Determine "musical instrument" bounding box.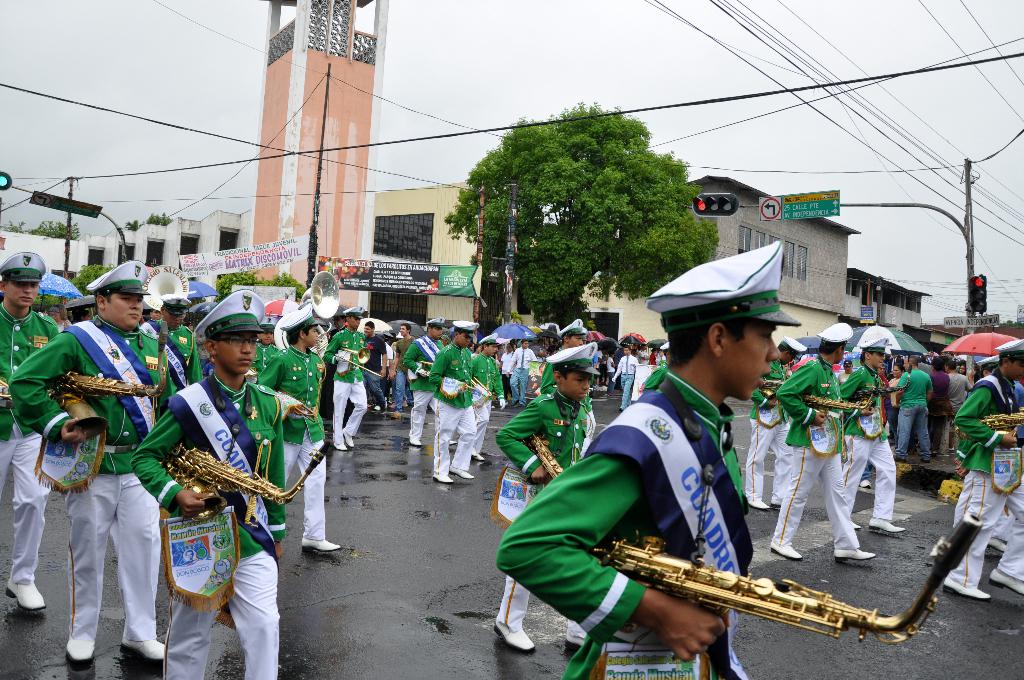
Determined: {"x1": 435, "y1": 376, "x2": 500, "y2": 398}.
